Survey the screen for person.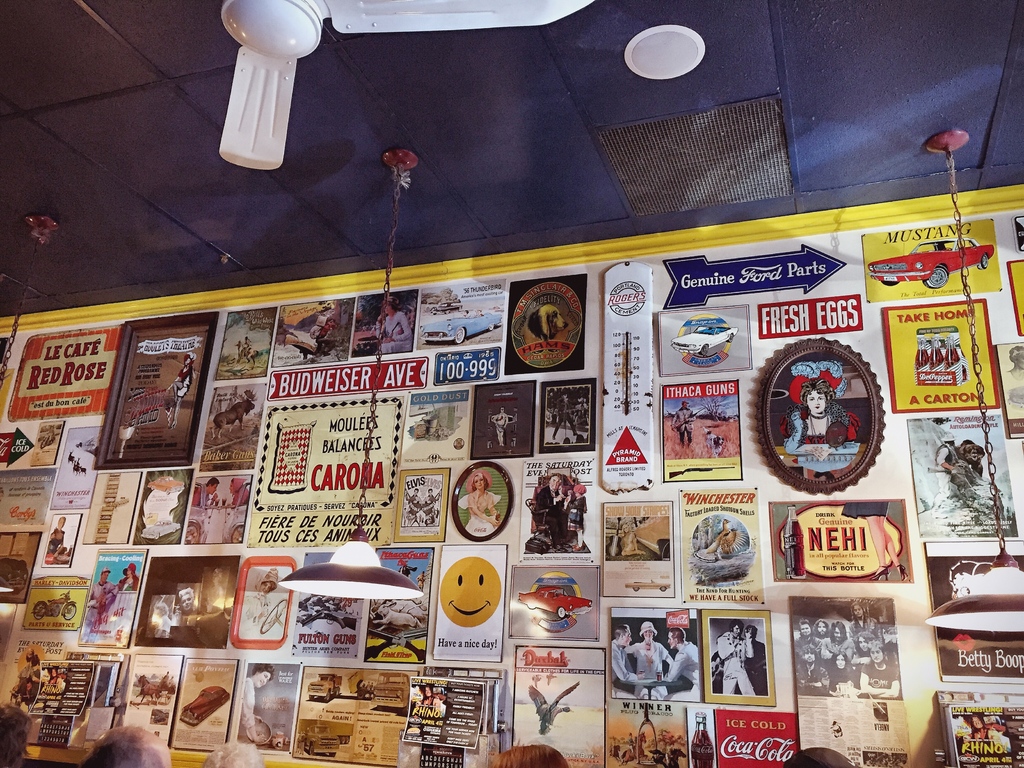
Survey found: x1=622 y1=623 x2=671 y2=698.
